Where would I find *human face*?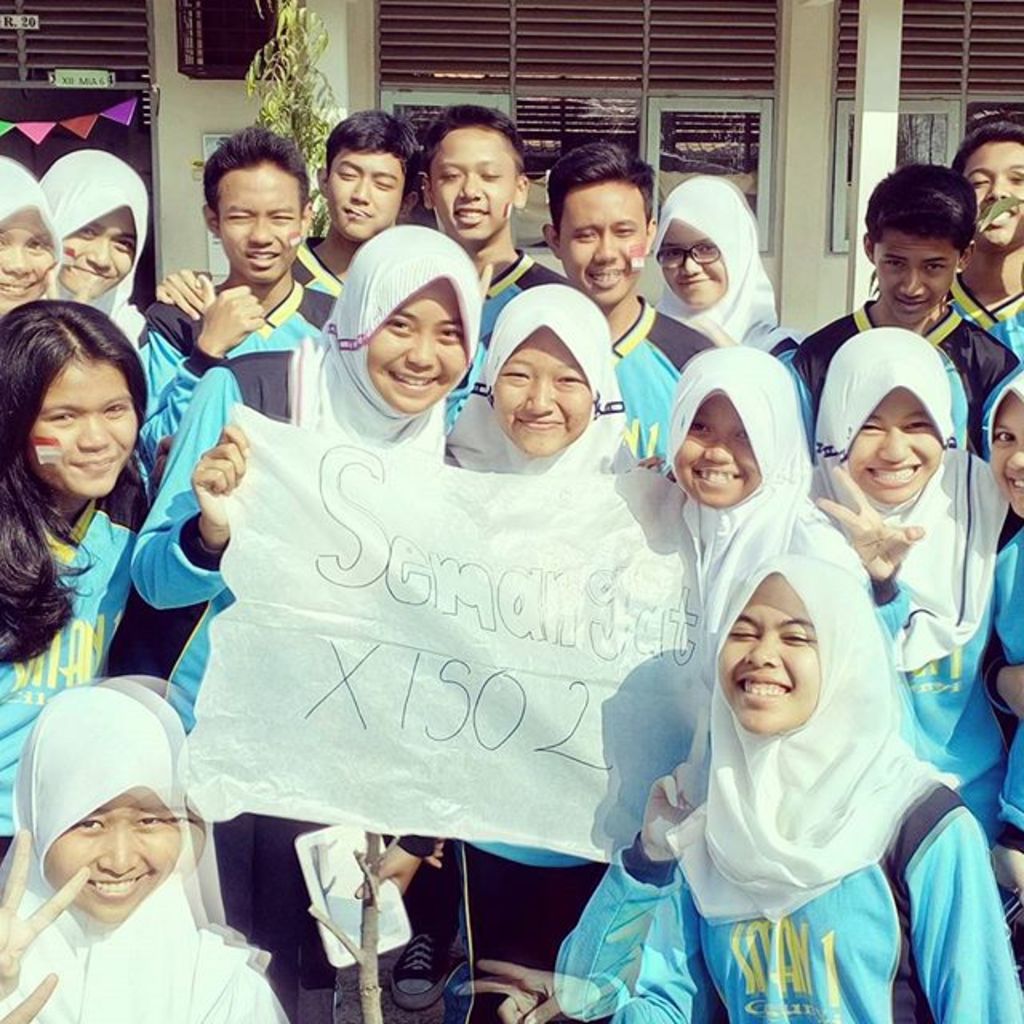
At {"x1": 427, "y1": 125, "x2": 512, "y2": 243}.
